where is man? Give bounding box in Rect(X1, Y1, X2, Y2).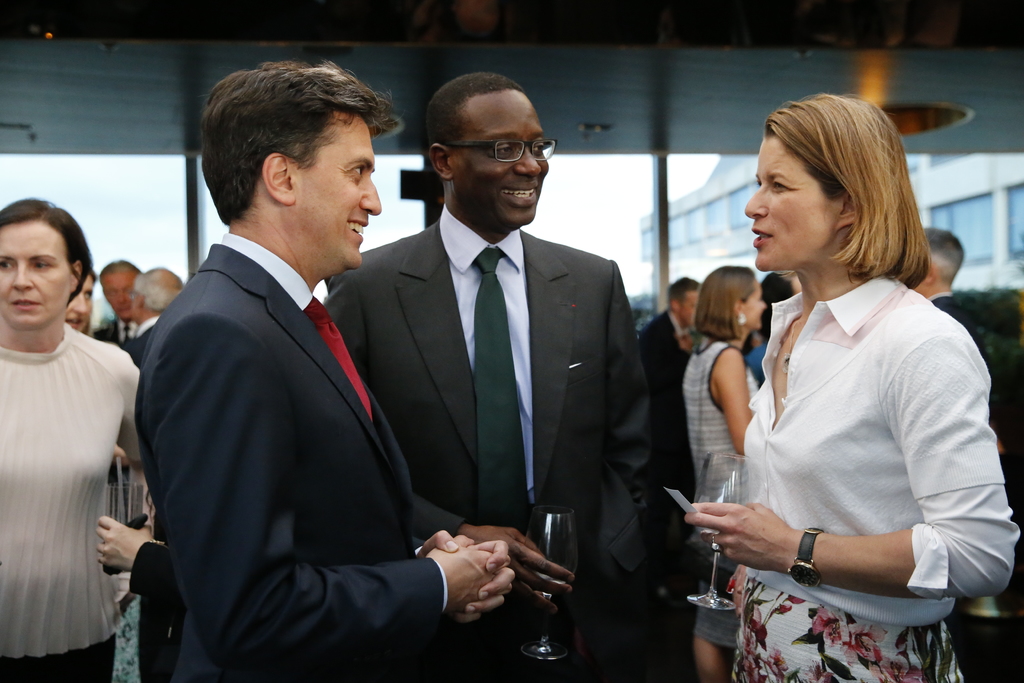
Rect(127, 266, 184, 370).
